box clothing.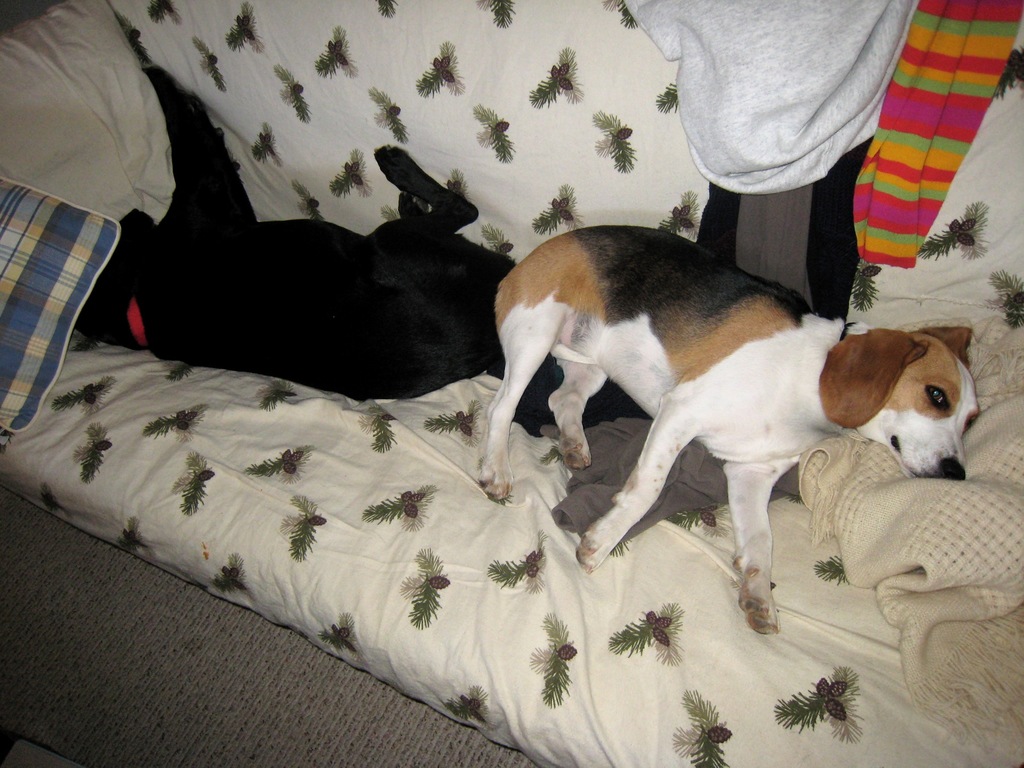
region(625, 0, 922, 198).
